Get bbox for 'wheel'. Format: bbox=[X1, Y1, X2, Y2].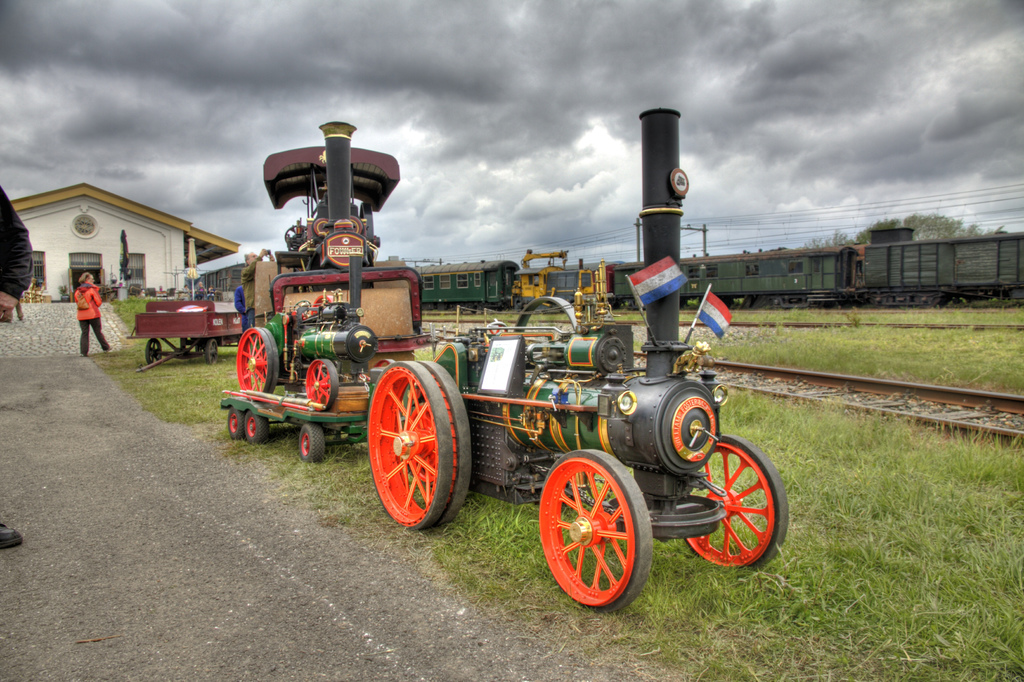
bbox=[226, 405, 247, 441].
